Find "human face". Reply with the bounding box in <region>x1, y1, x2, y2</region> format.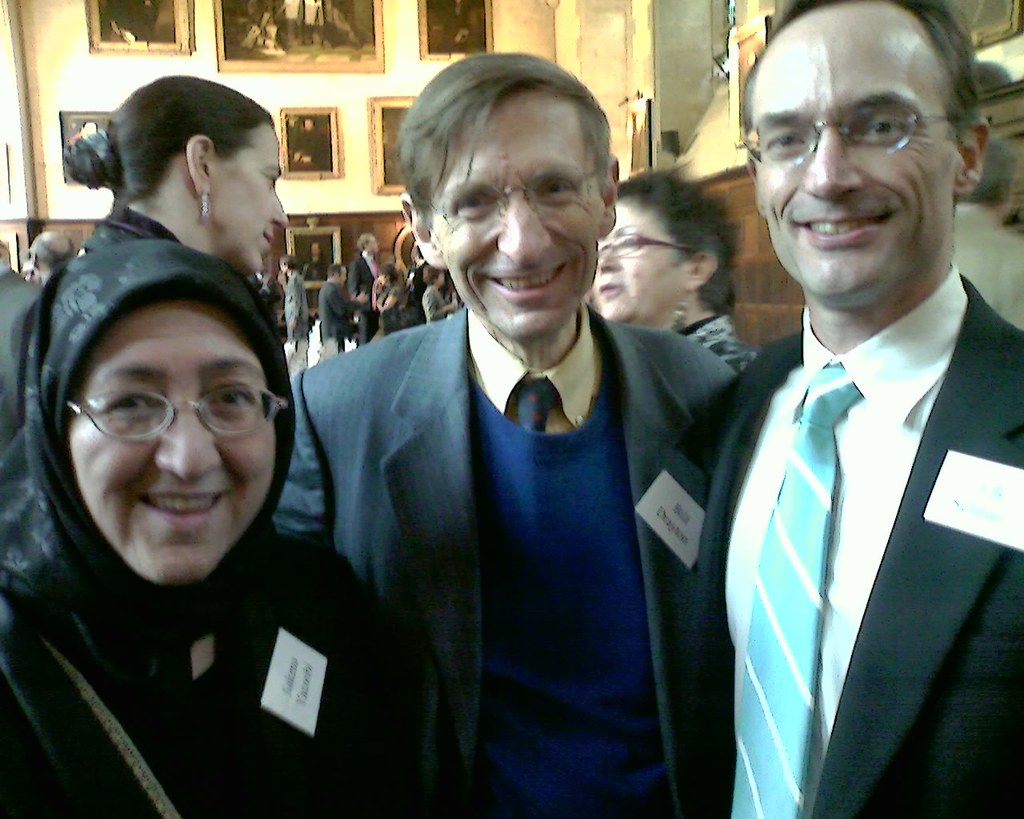
<region>419, 86, 608, 338</region>.
